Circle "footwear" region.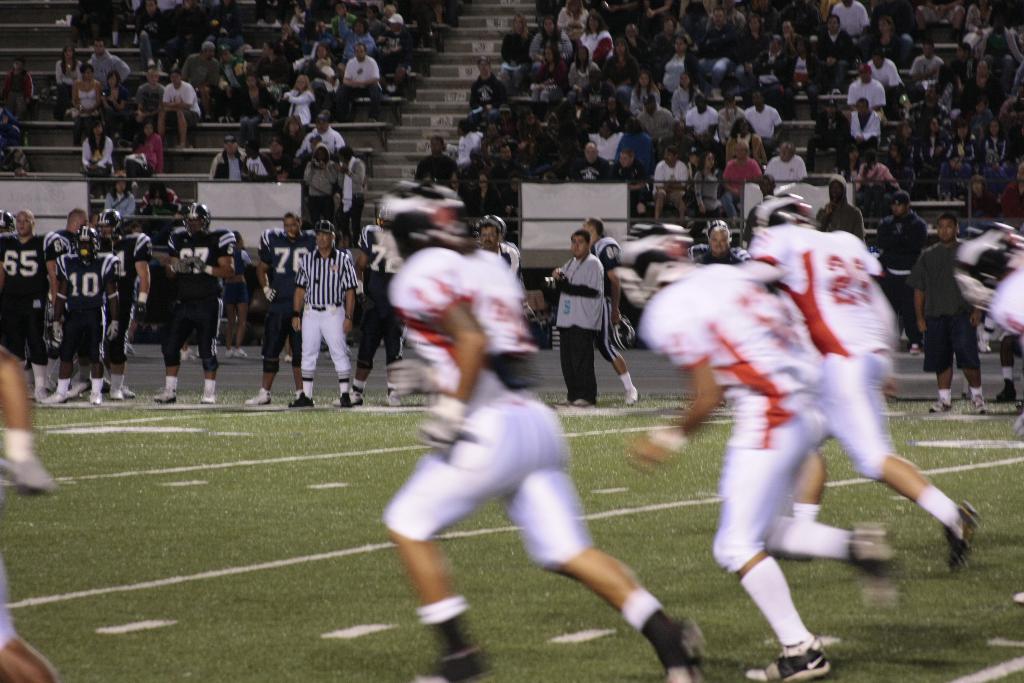
Region: BBox(106, 378, 125, 400).
